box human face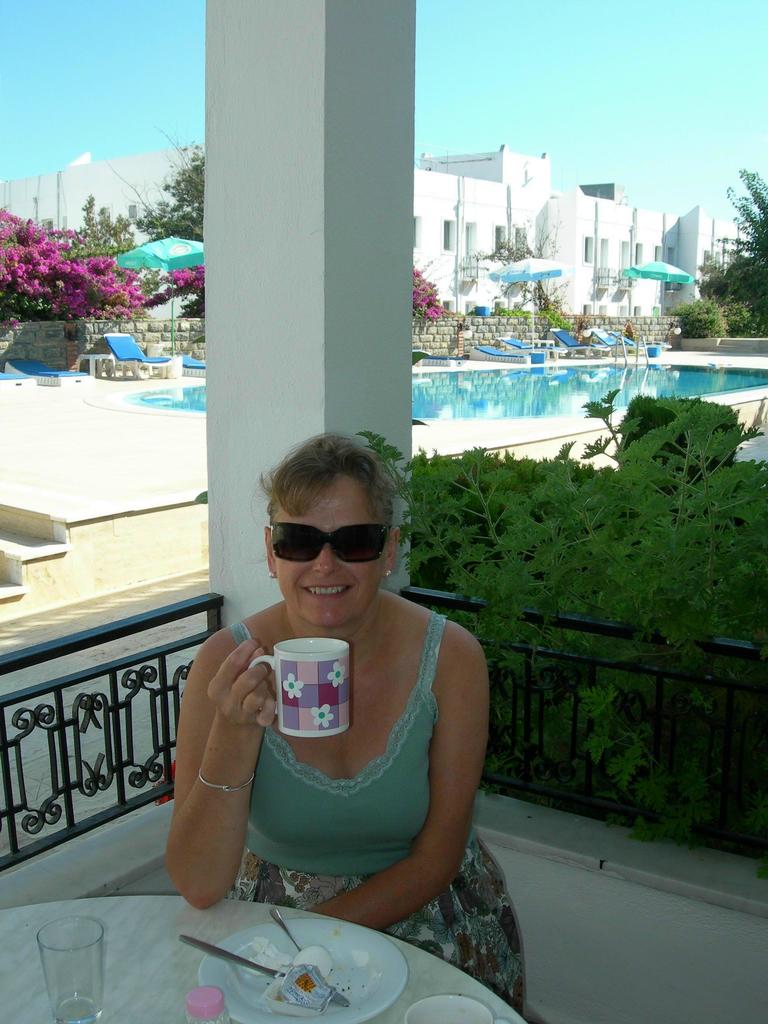
{"x1": 273, "y1": 472, "x2": 385, "y2": 629}
